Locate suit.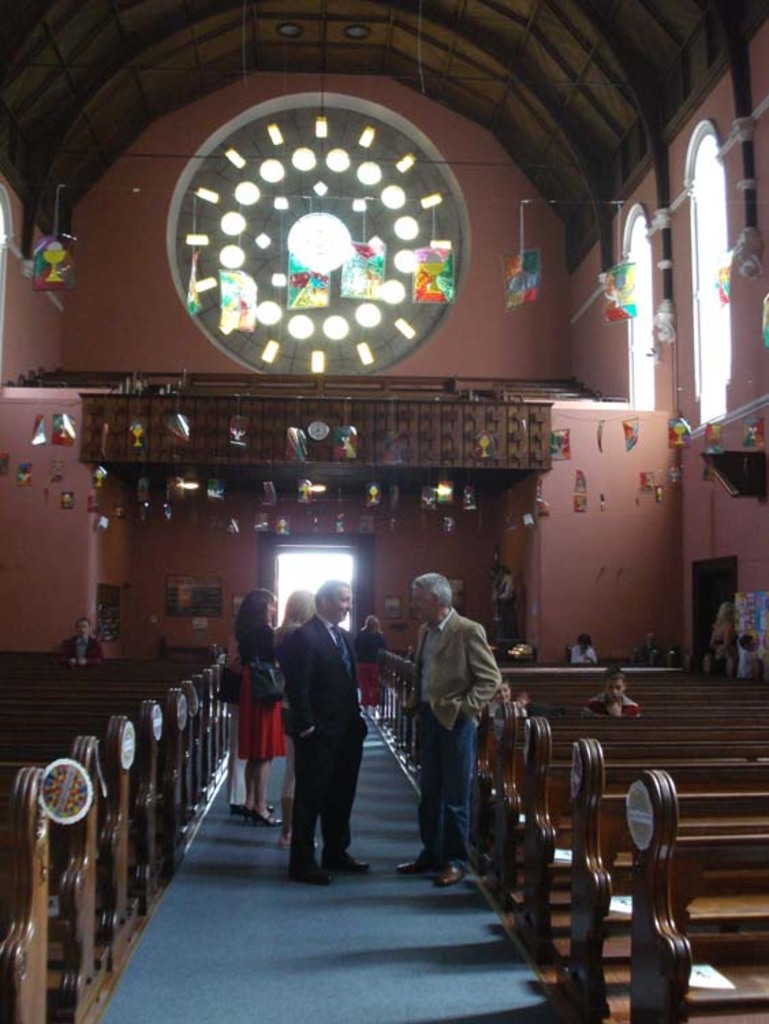
Bounding box: Rect(280, 614, 395, 877).
